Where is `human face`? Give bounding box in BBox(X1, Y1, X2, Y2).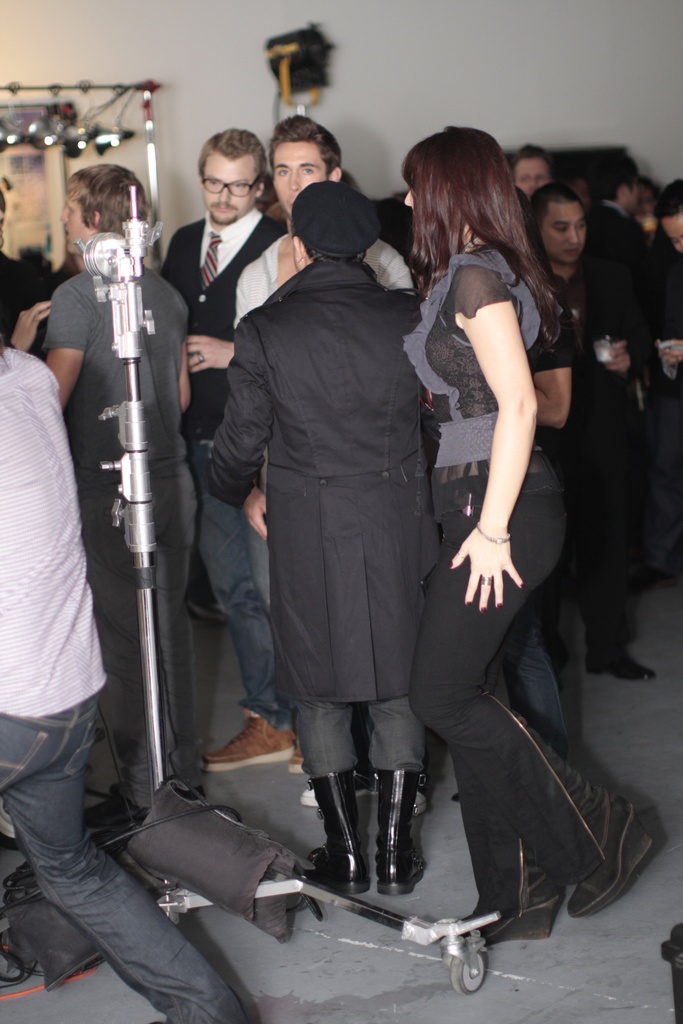
BBox(201, 153, 260, 220).
